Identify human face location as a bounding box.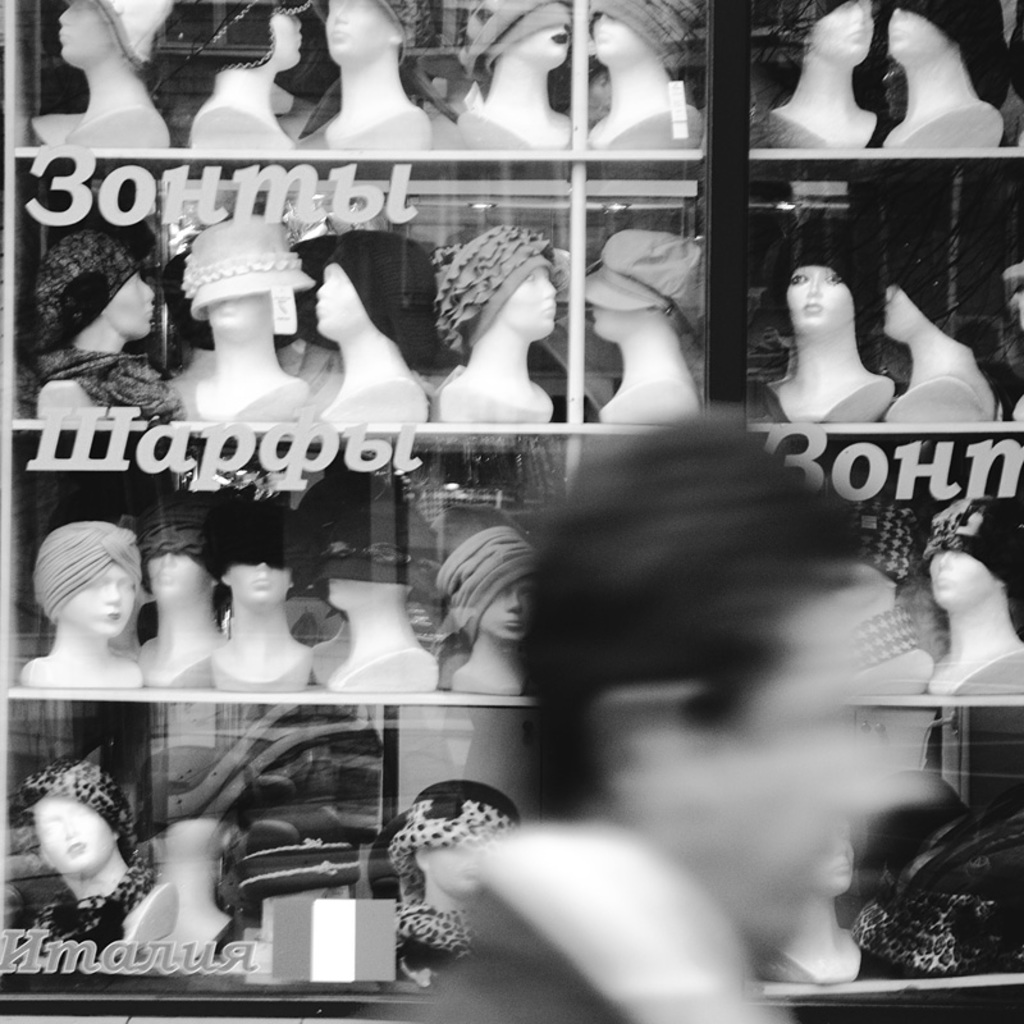
56 0 114 73.
